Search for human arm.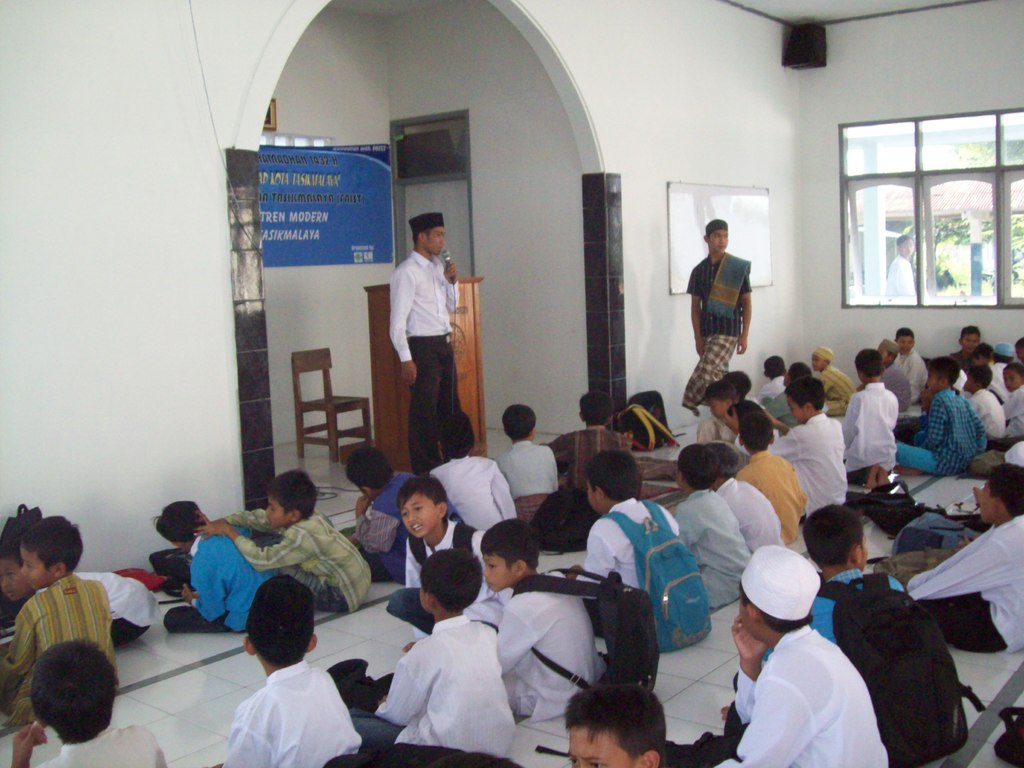
Found at [left=722, top=407, right=800, bottom=463].
